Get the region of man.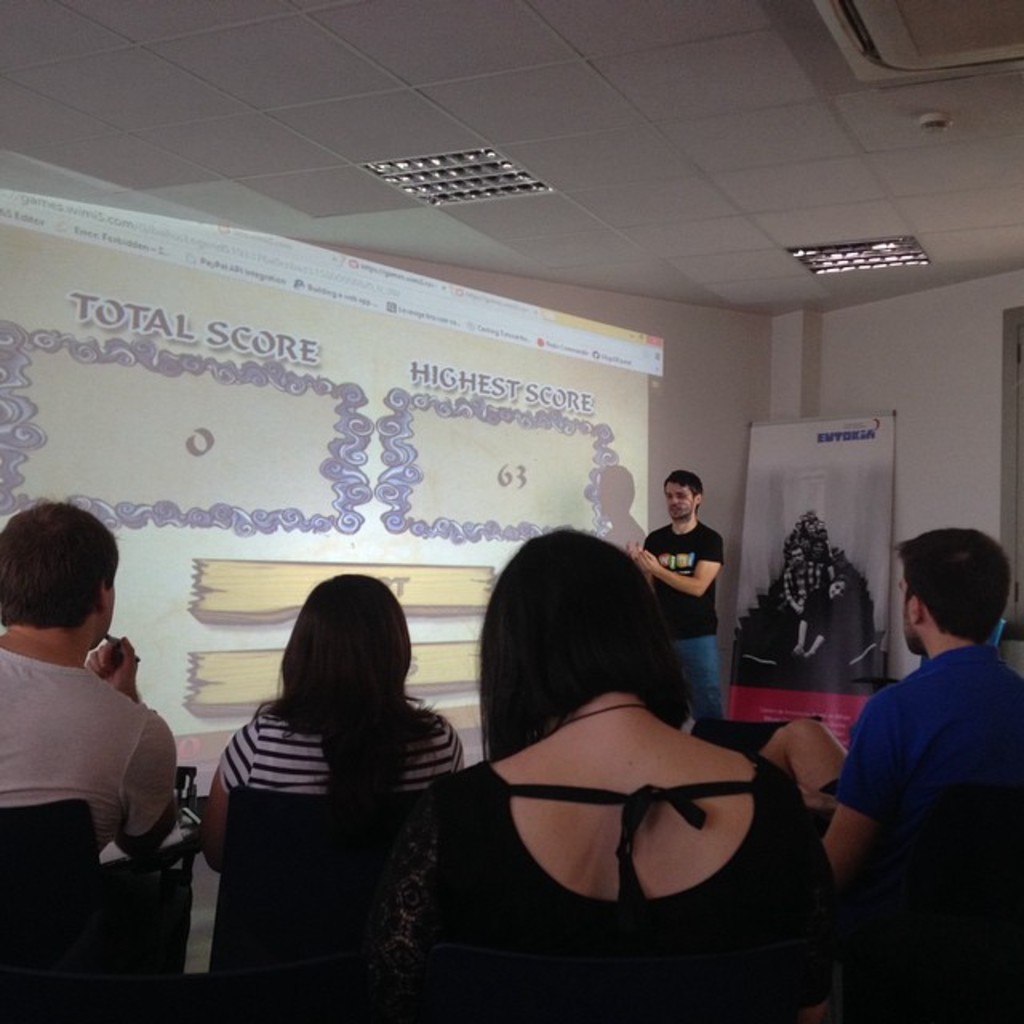
BBox(629, 464, 731, 742).
